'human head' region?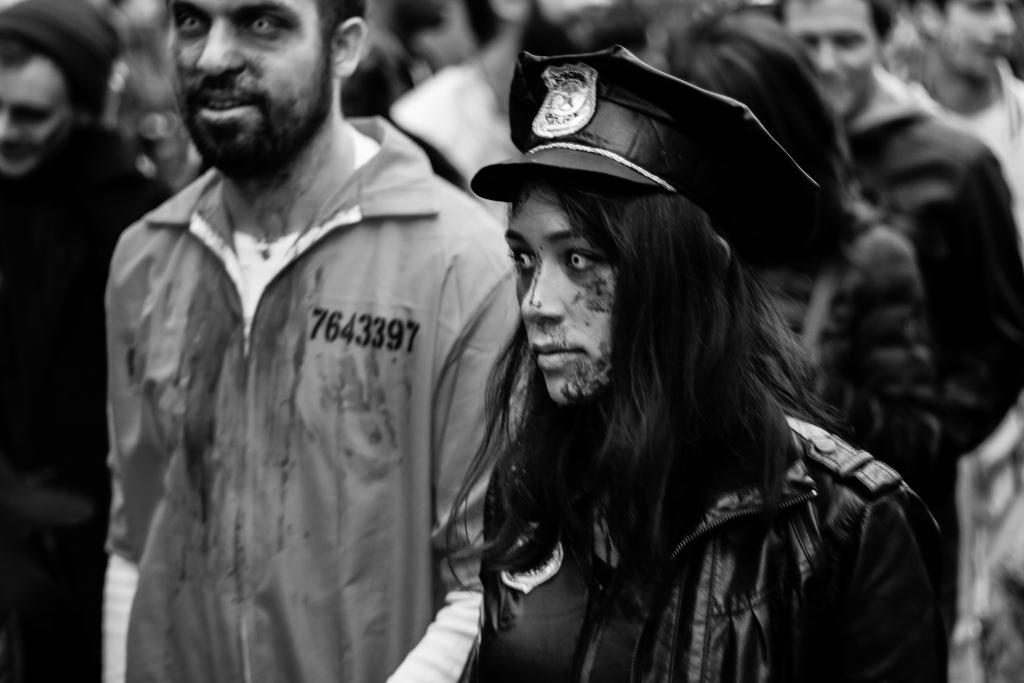
[0, 0, 127, 176]
